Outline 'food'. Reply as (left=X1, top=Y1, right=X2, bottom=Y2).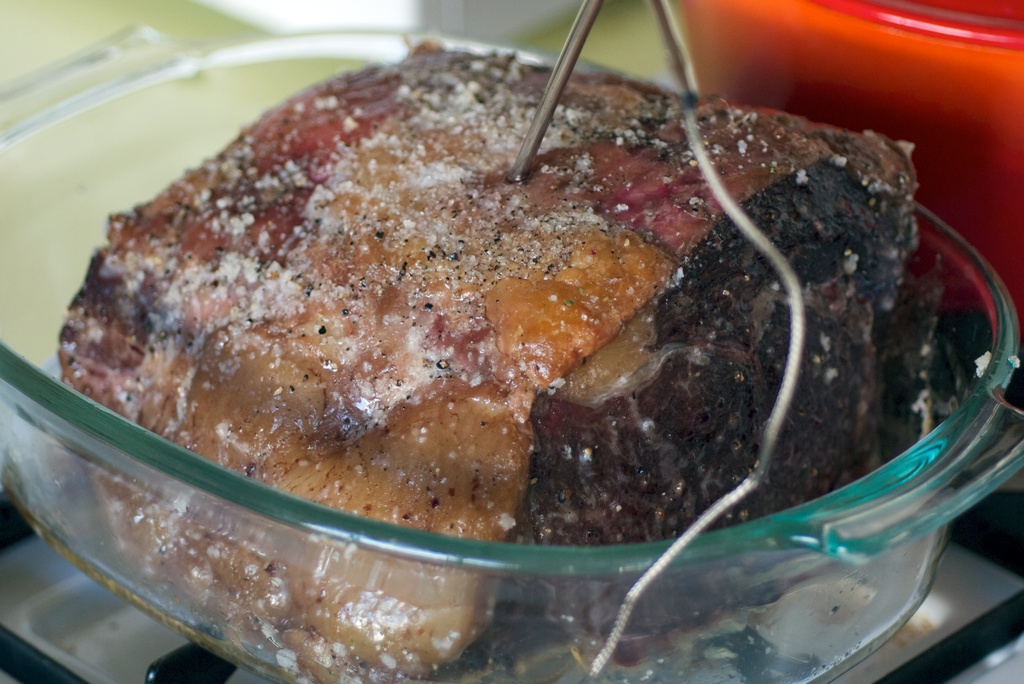
(left=51, top=26, right=945, bottom=683).
